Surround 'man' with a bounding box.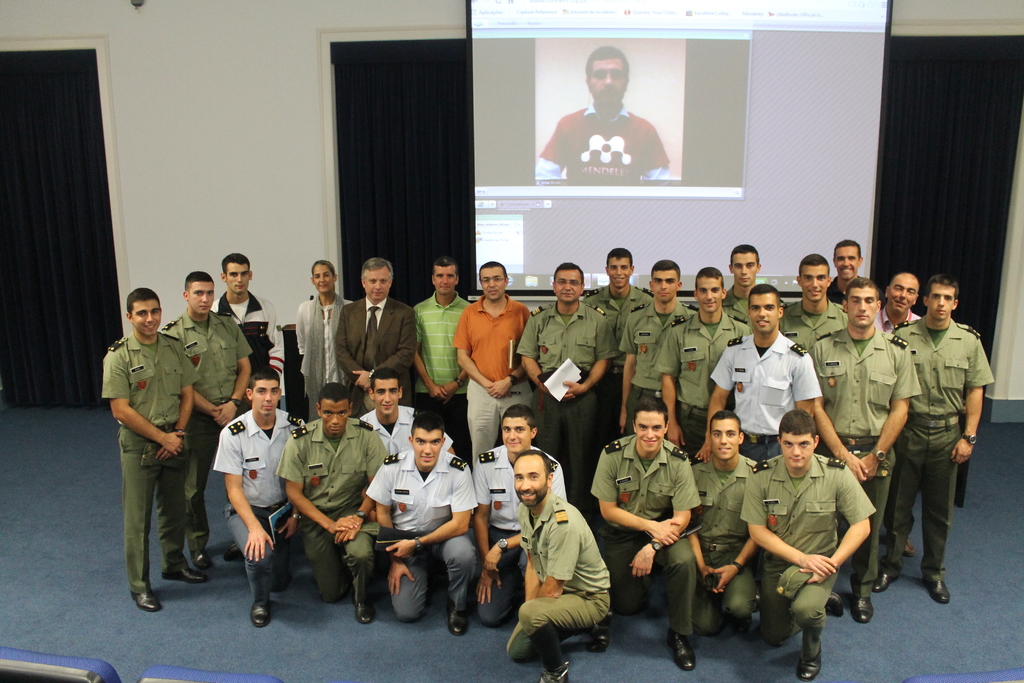
region(534, 43, 672, 178).
